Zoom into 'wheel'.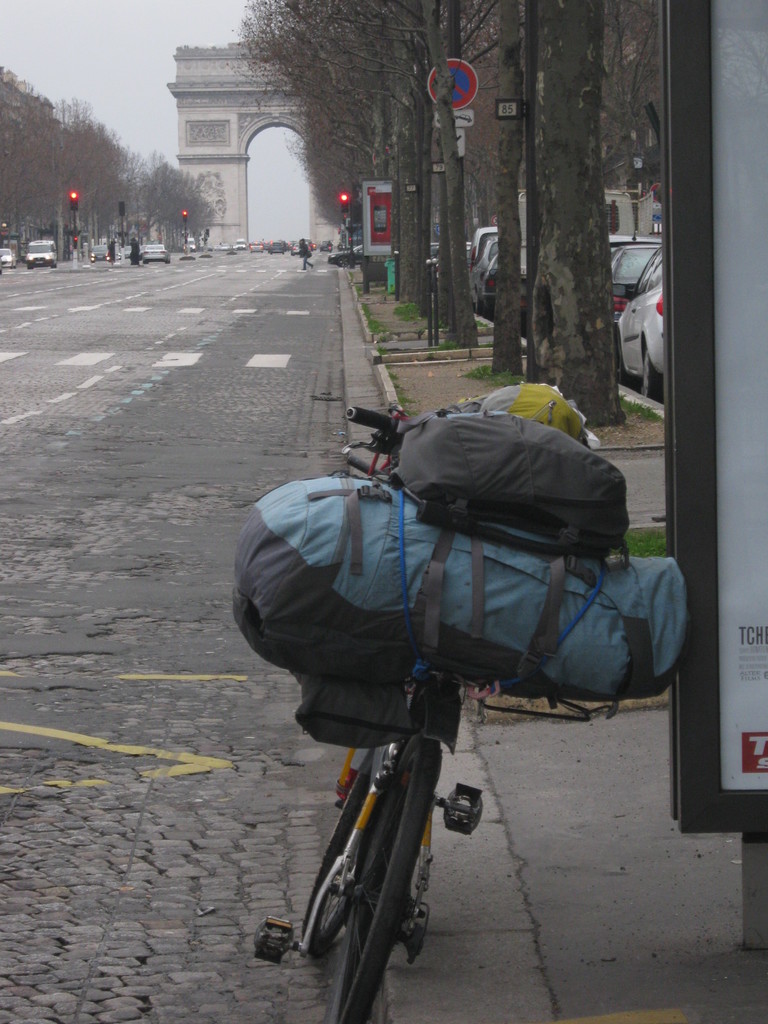
Zoom target: [left=301, top=774, right=366, bottom=958].
